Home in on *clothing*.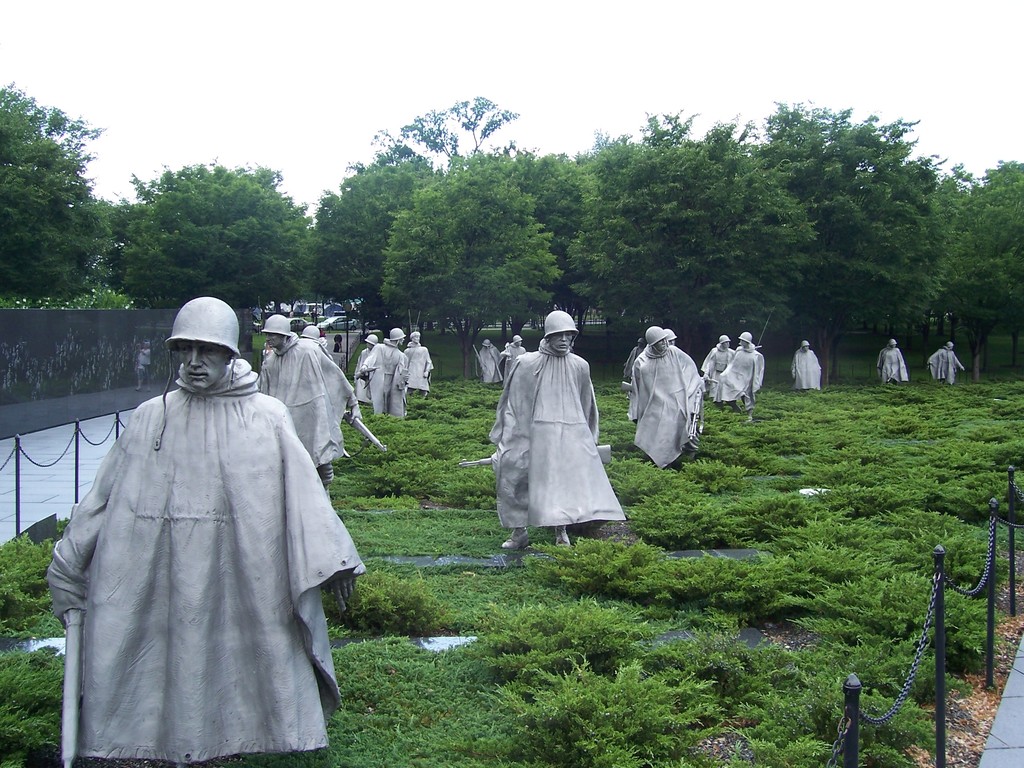
Homed in at detection(366, 342, 407, 417).
